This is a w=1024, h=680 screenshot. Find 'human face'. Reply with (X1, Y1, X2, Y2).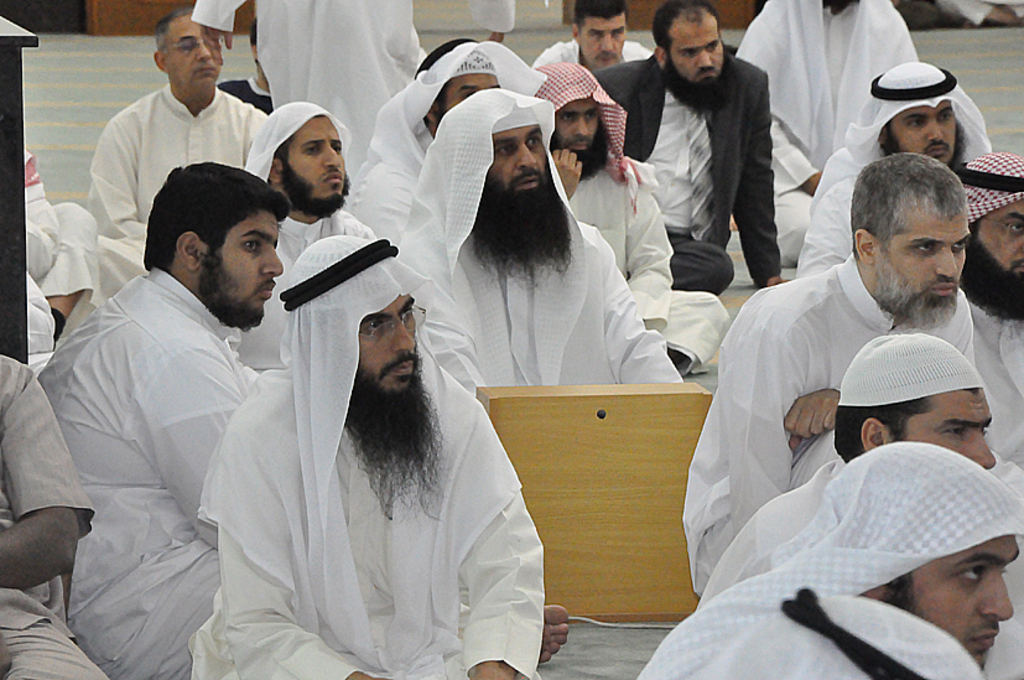
(561, 100, 599, 150).
